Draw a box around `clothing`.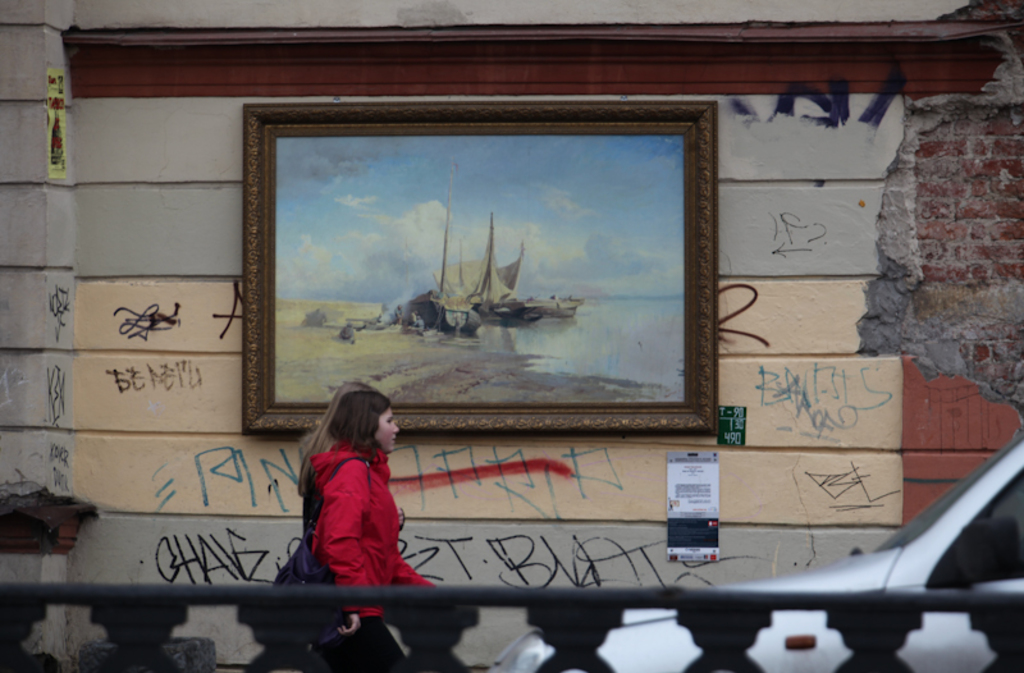
region(296, 417, 411, 595).
